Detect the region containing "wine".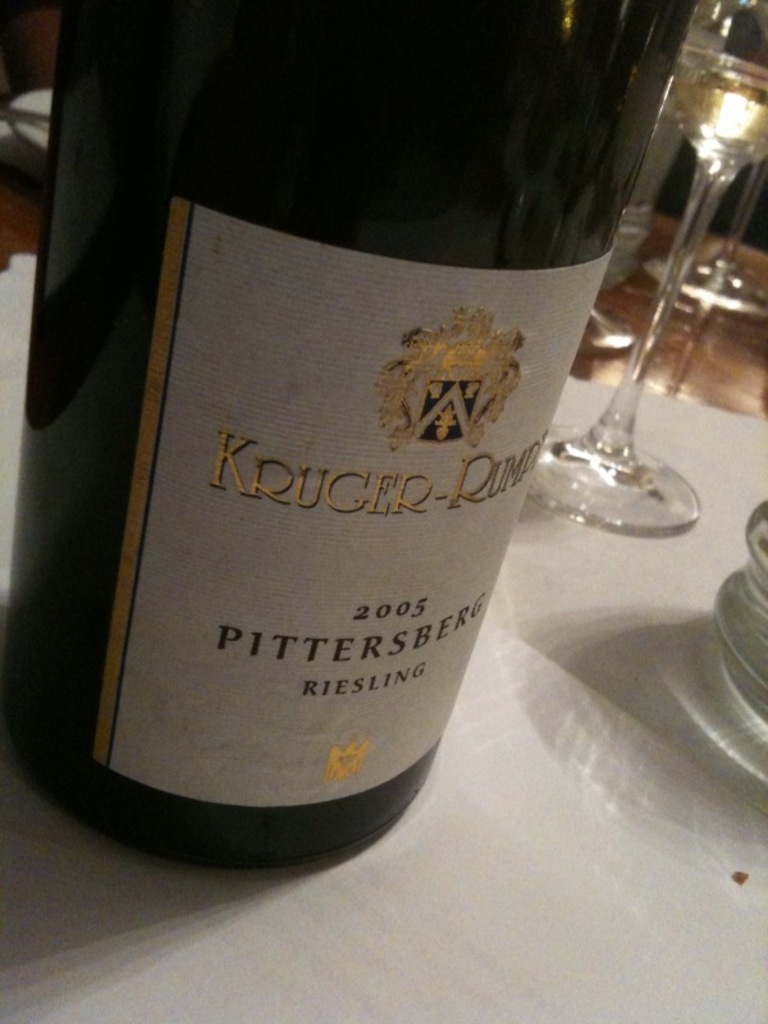
(678,46,767,166).
